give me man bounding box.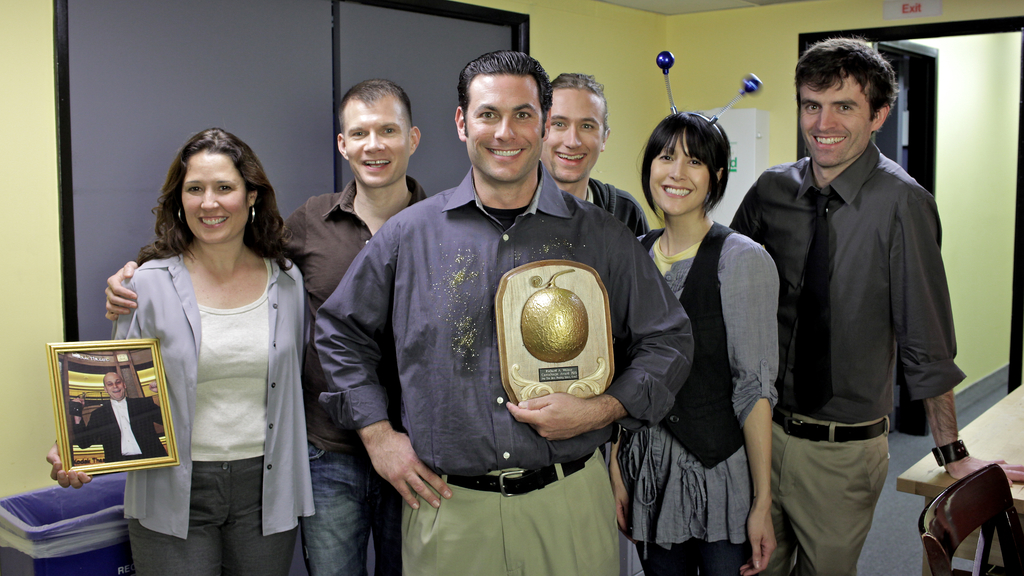
pyautogui.locateOnScreen(310, 58, 695, 575).
